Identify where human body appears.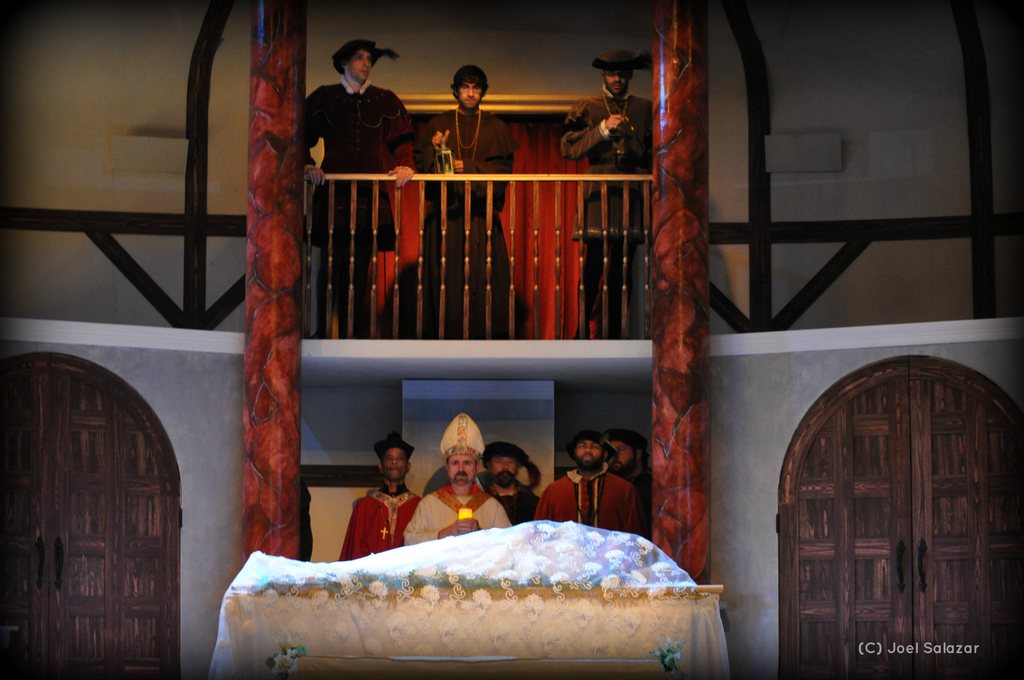
Appears at 406,403,499,533.
